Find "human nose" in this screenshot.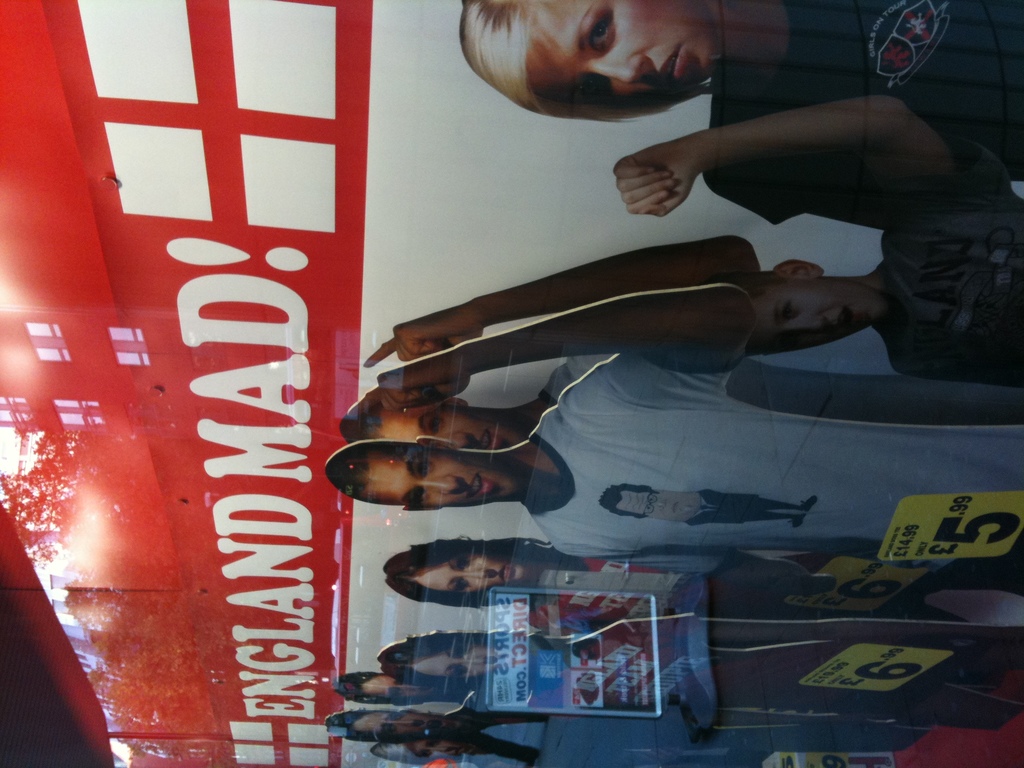
The bounding box for "human nose" is [x1=460, y1=569, x2=488, y2=579].
